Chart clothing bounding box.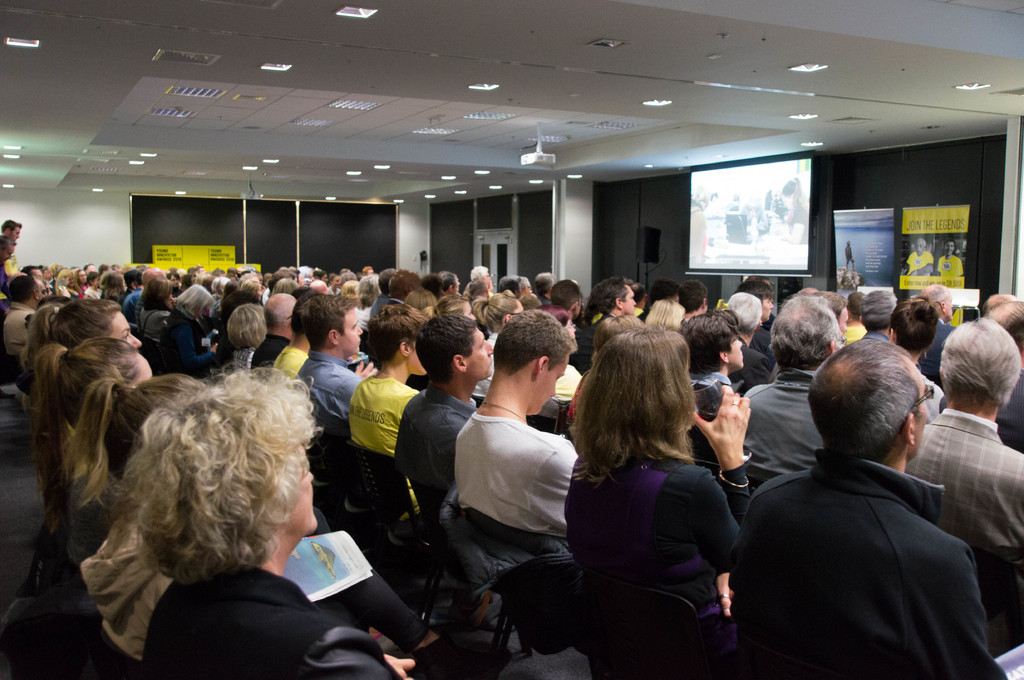
Charted: 687,372,746,463.
